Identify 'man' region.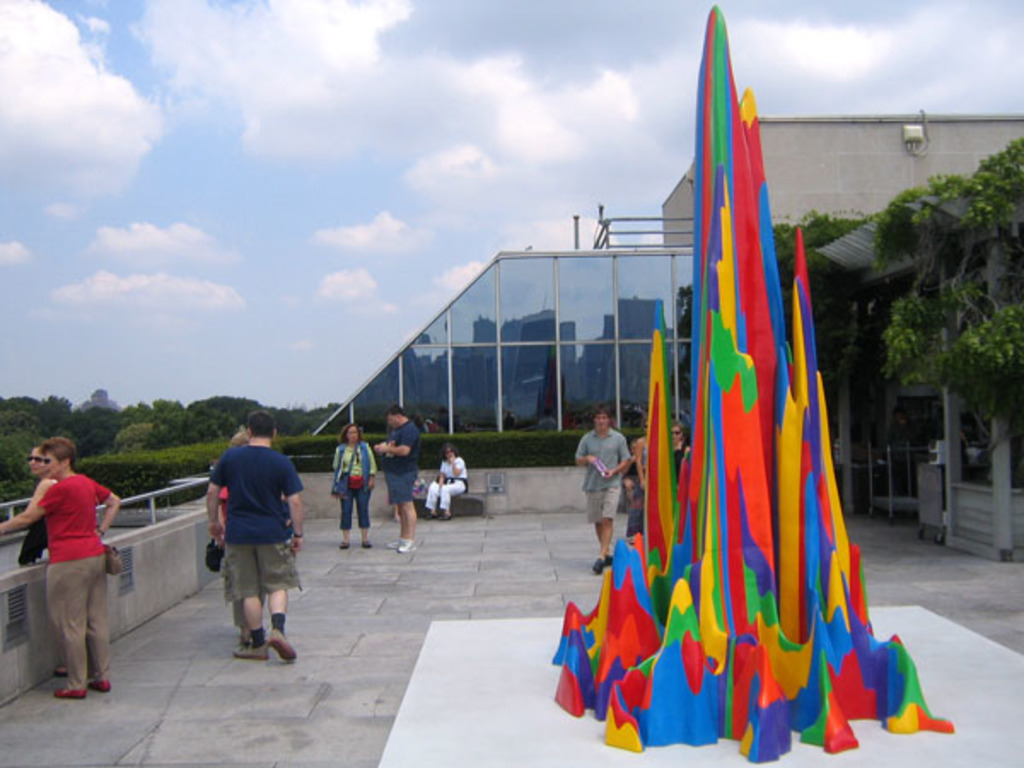
Region: bbox=[203, 411, 316, 662].
